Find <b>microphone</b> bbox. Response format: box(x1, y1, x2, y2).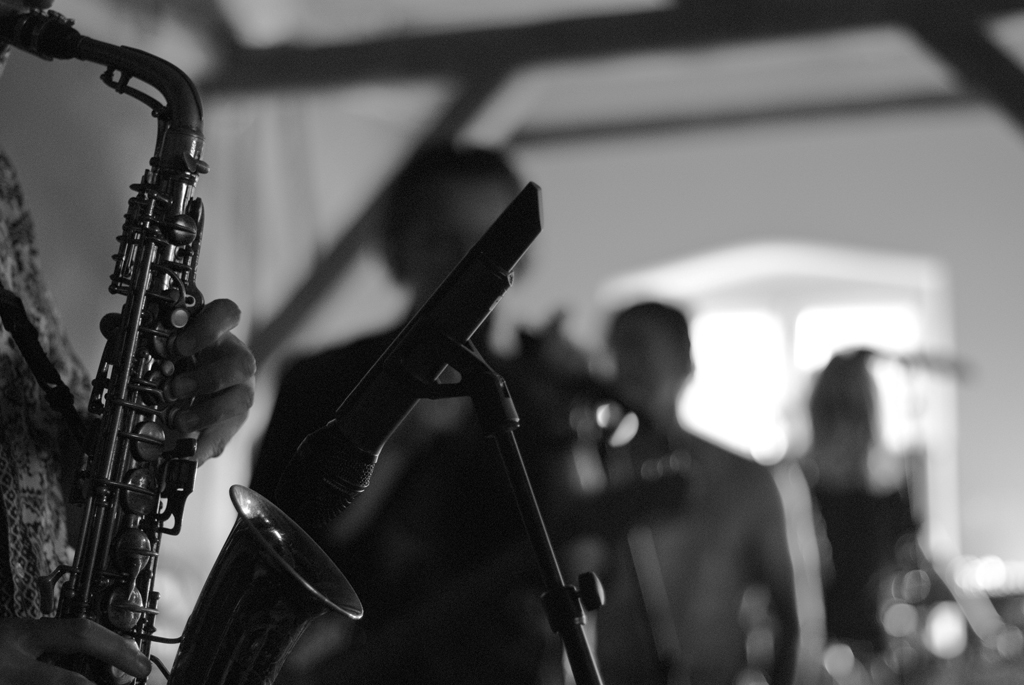
box(274, 182, 550, 601).
